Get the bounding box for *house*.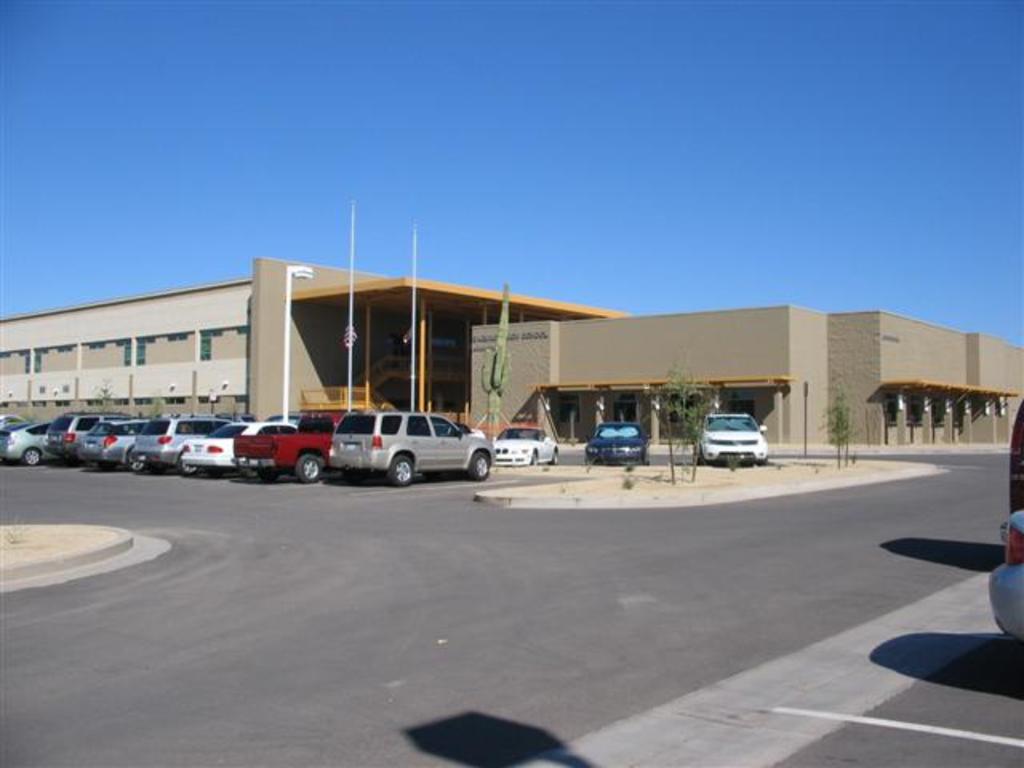
x1=0, y1=256, x2=635, y2=419.
